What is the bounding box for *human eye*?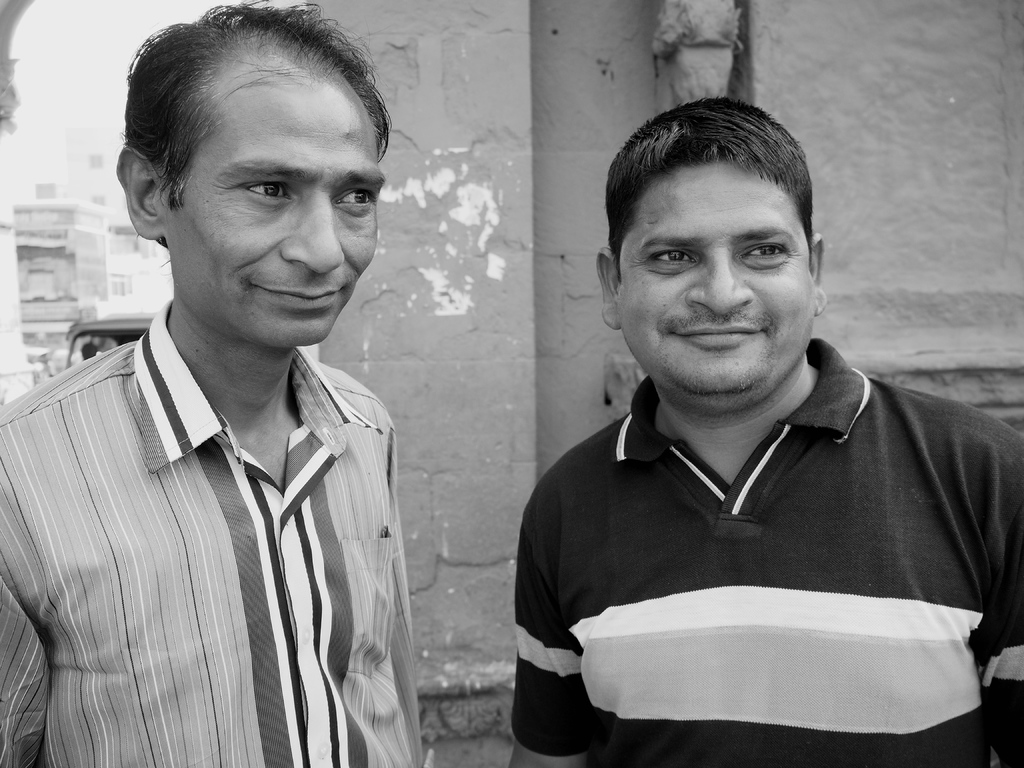
box(743, 241, 789, 262).
